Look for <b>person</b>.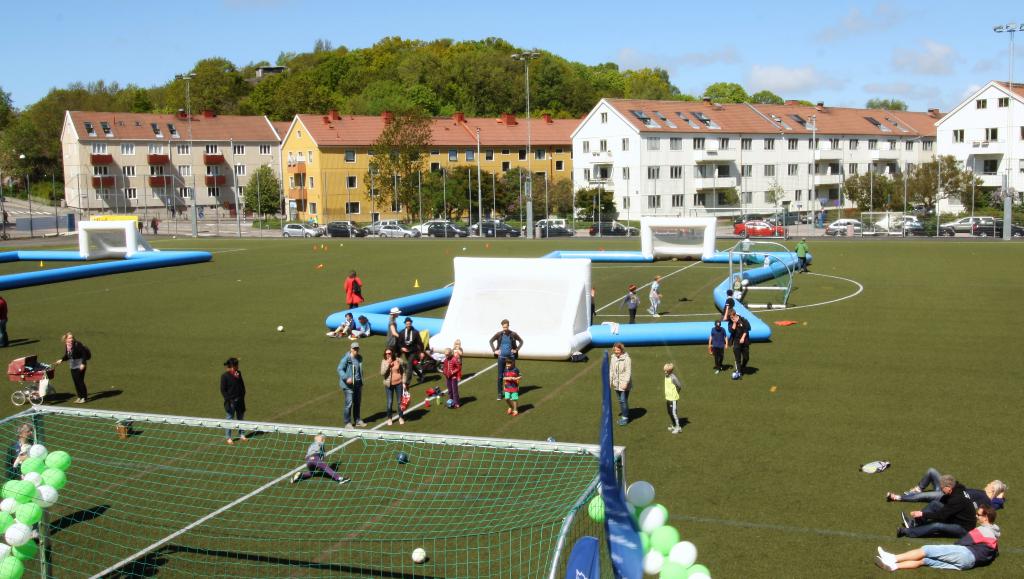
Found: [886,466,1007,509].
